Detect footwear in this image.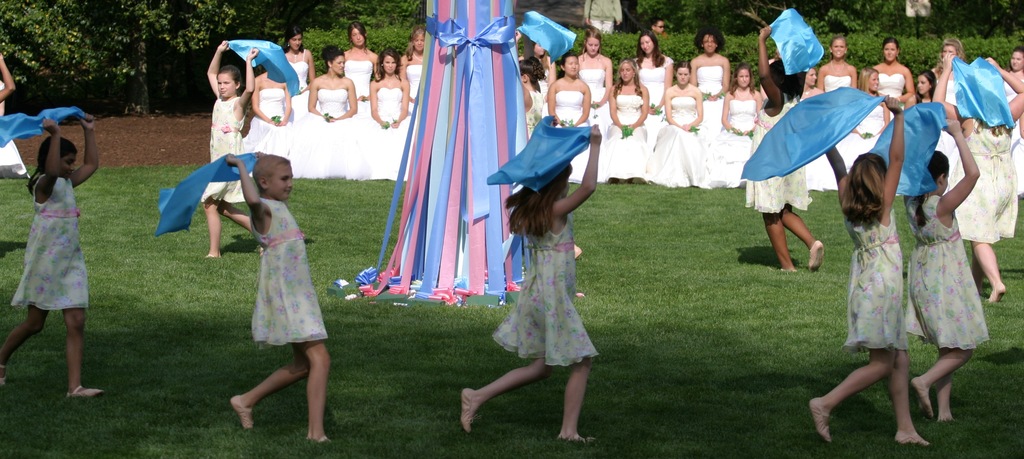
Detection: [987, 282, 1009, 300].
